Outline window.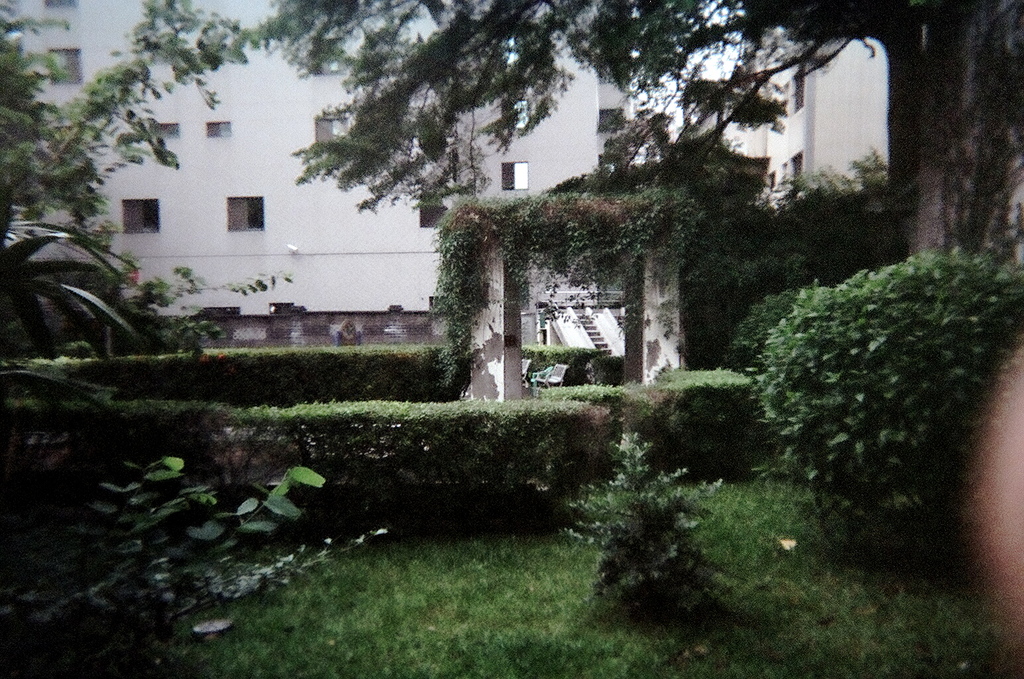
Outline: {"left": 212, "top": 121, "right": 228, "bottom": 135}.
